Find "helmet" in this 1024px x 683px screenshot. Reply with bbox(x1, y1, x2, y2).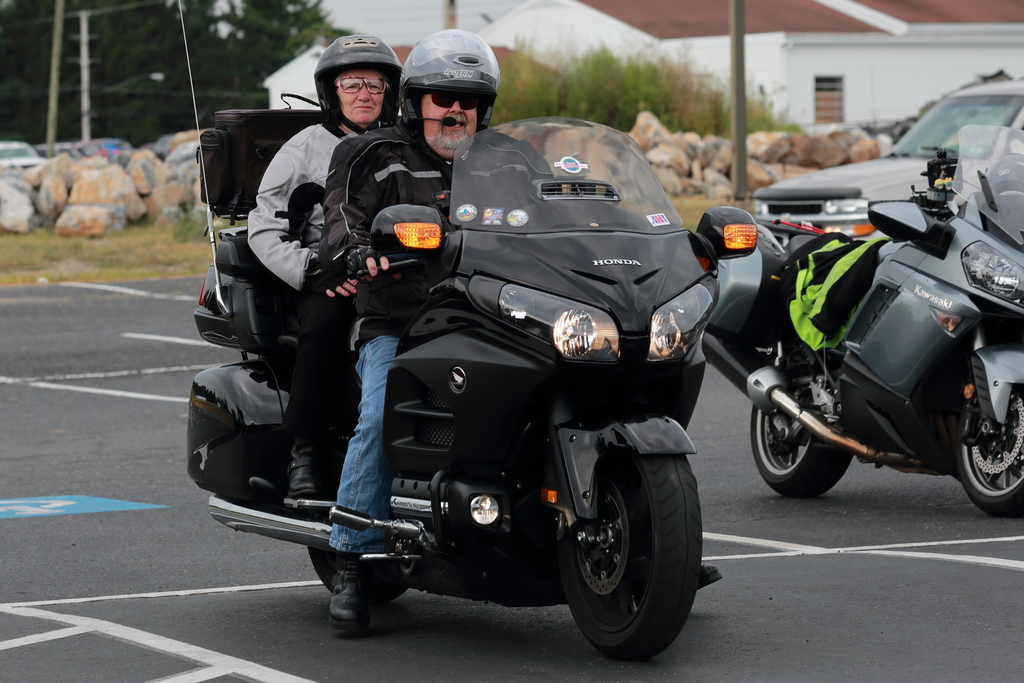
bbox(400, 37, 496, 146).
